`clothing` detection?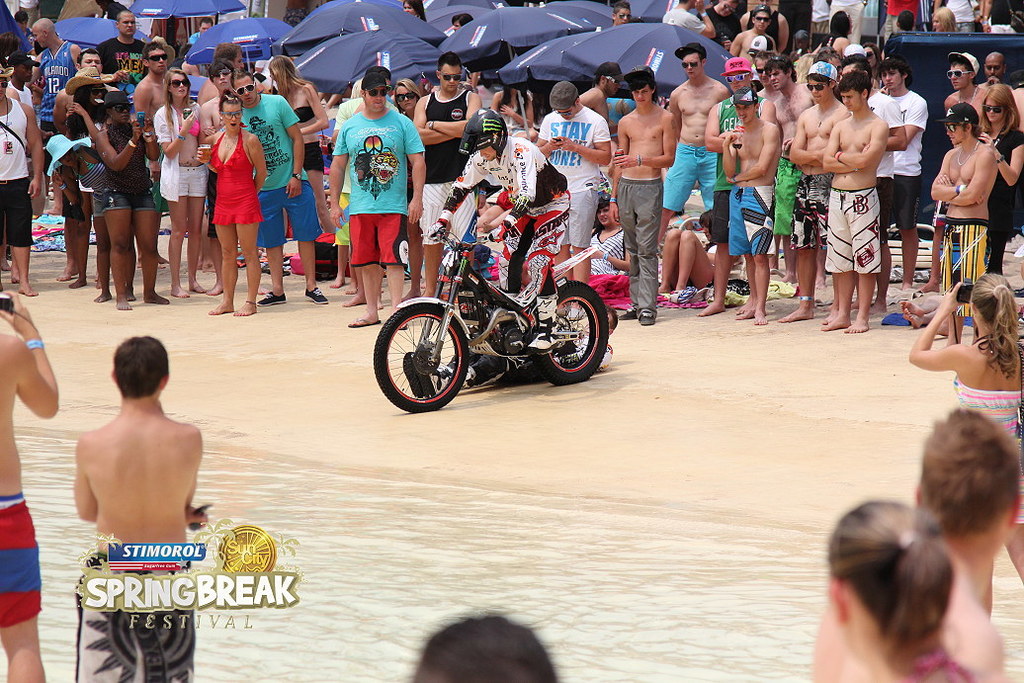
795:163:832:248
